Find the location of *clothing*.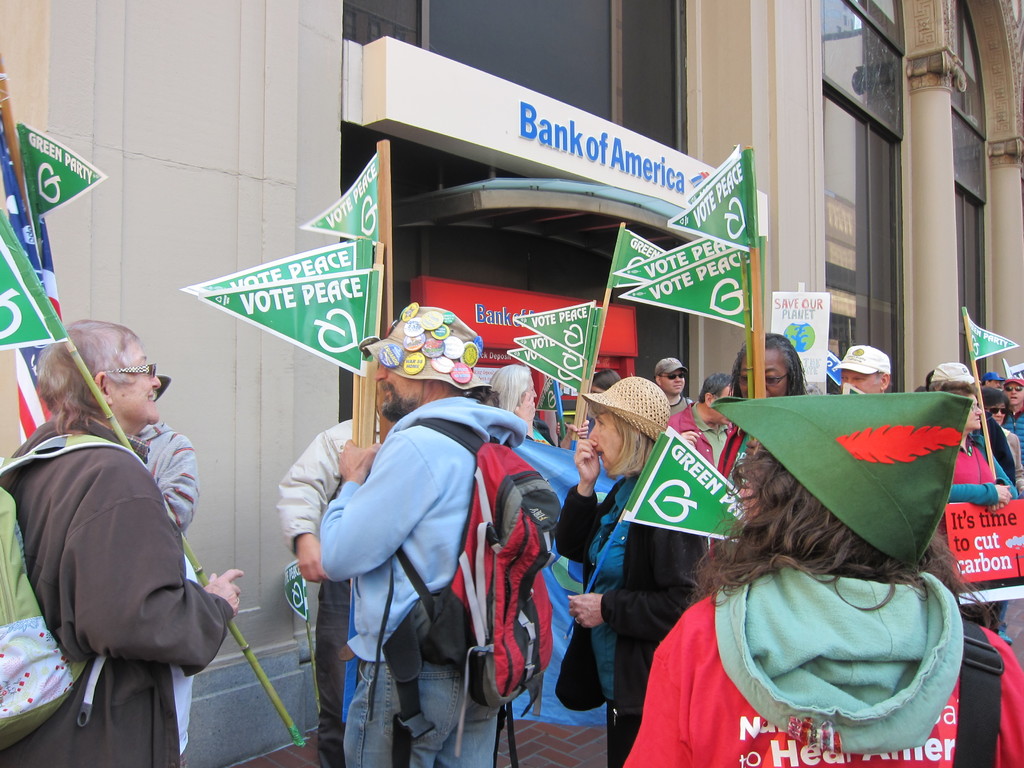
Location: (x1=299, y1=404, x2=550, y2=764).
